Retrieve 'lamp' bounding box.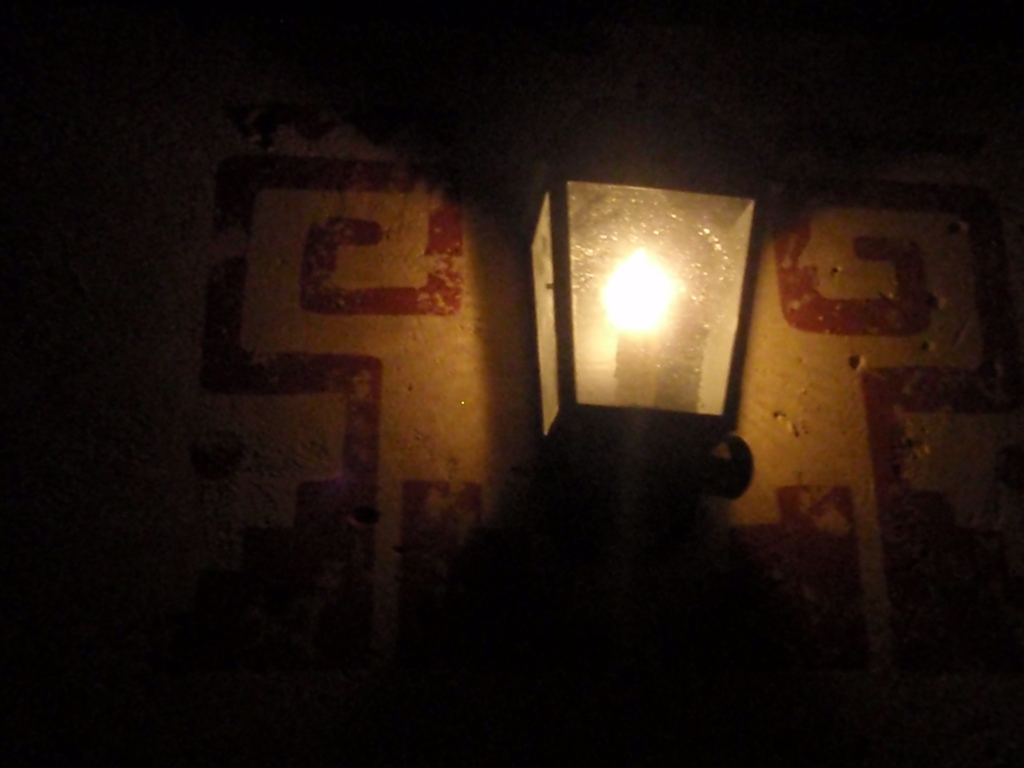
Bounding box: (x1=509, y1=163, x2=778, y2=509).
